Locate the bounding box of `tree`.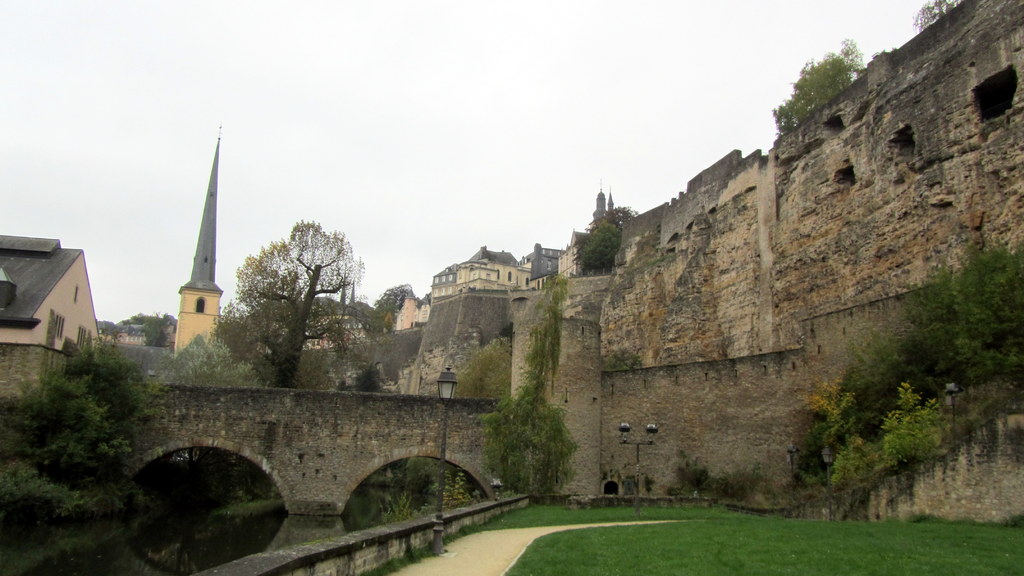
Bounding box: <bbox>796, 234, 1023, 502</bbox>.
